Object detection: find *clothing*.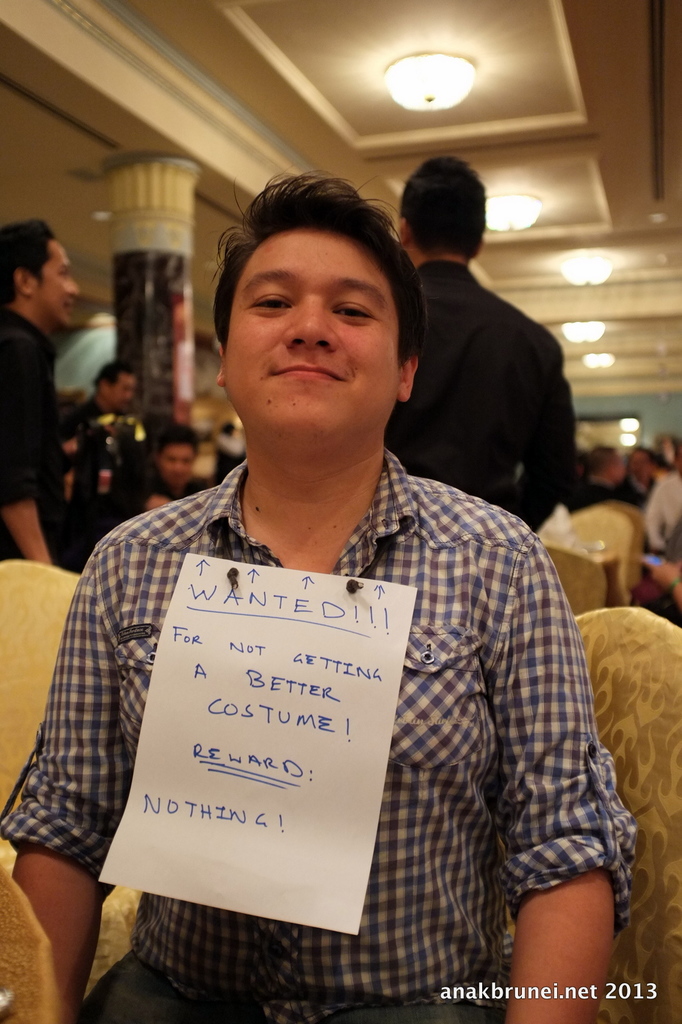
x1=28, y1=333, x2=630, y2=1000.
